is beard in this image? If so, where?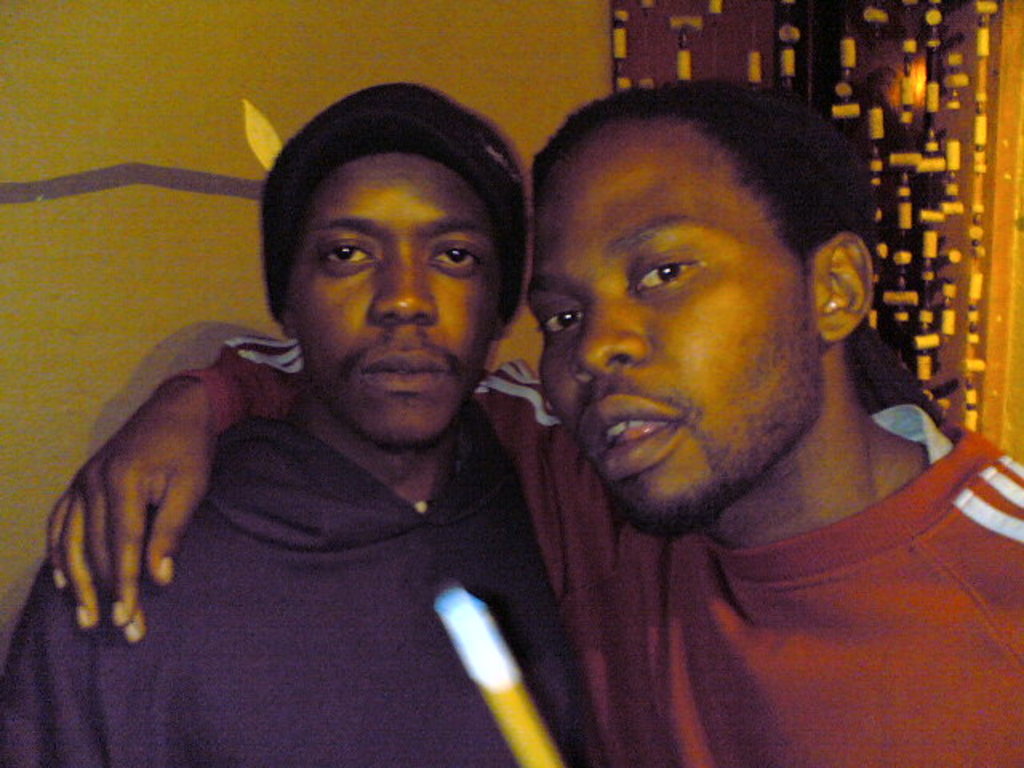
Yes, at {"left": 581, "top": 314, "right": 837, "bottom": 491}.
